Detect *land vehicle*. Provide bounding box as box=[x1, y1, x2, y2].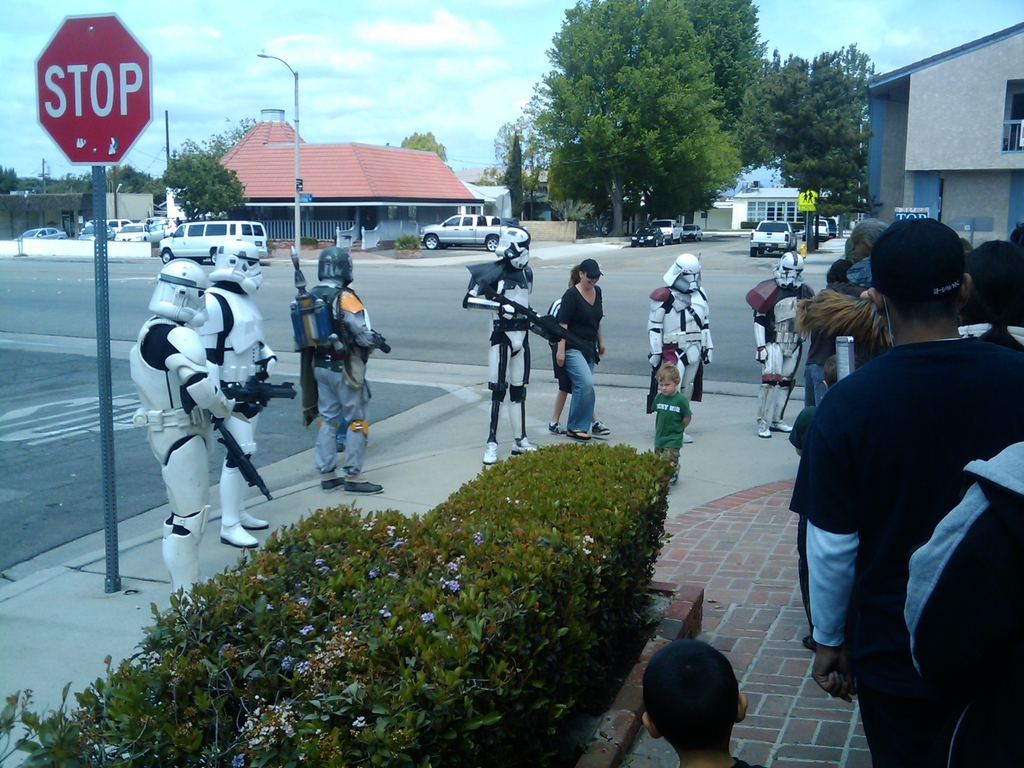
box=[419, 212, 531, 250].
